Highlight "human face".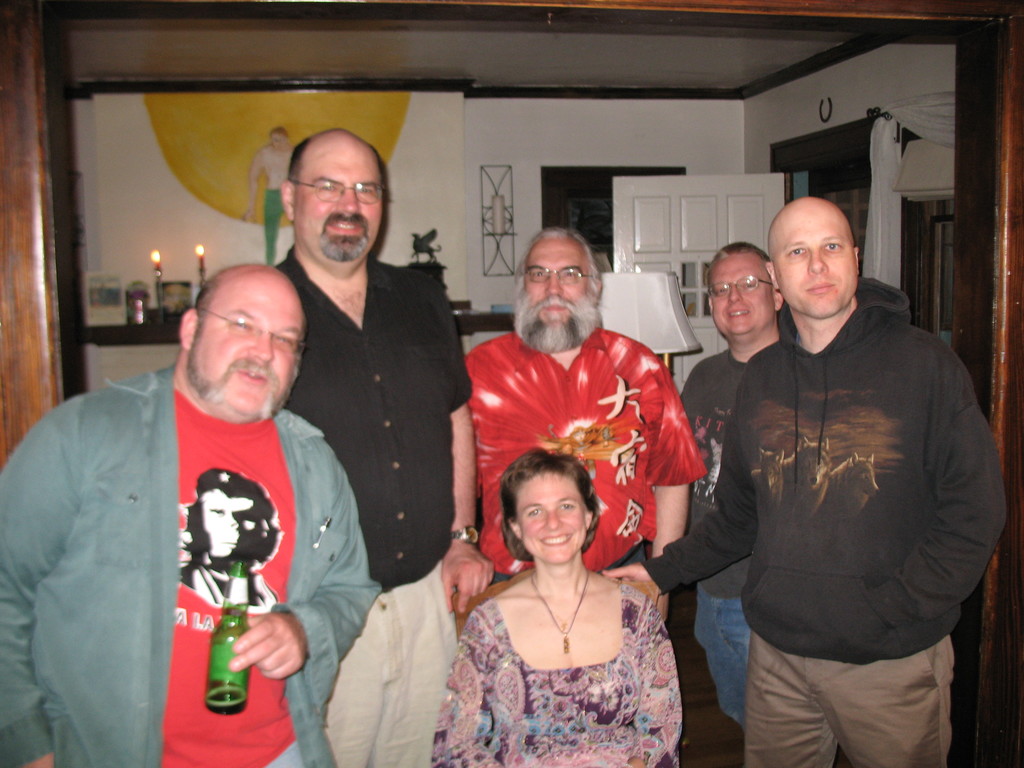
Highlighted region: [299,145,380,264].
